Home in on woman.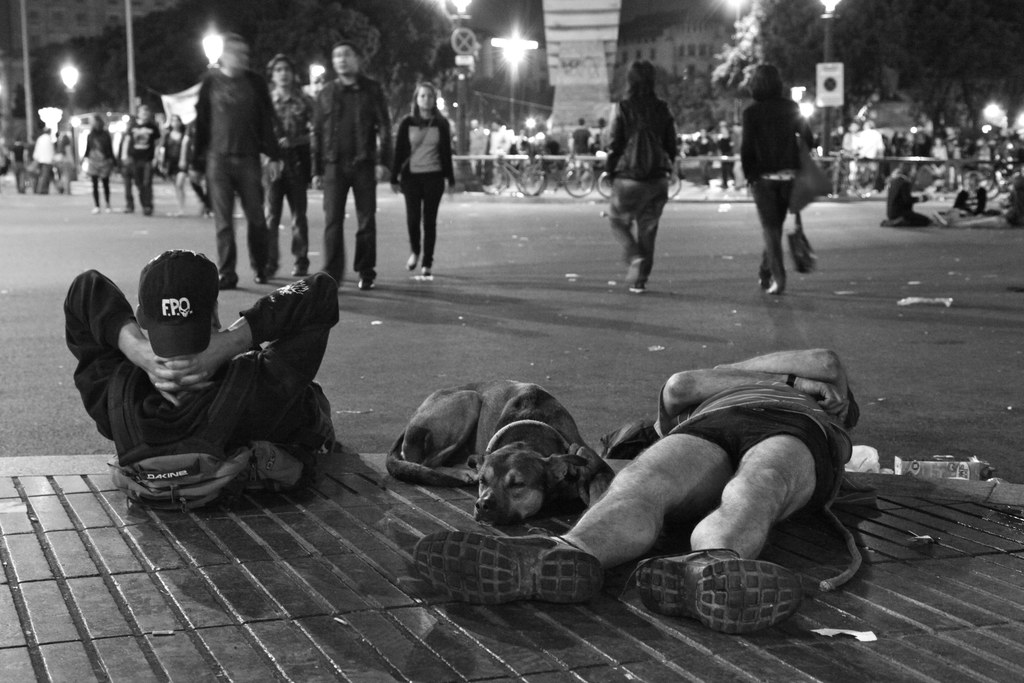
Homed in at [740, 62, 816, 293].
